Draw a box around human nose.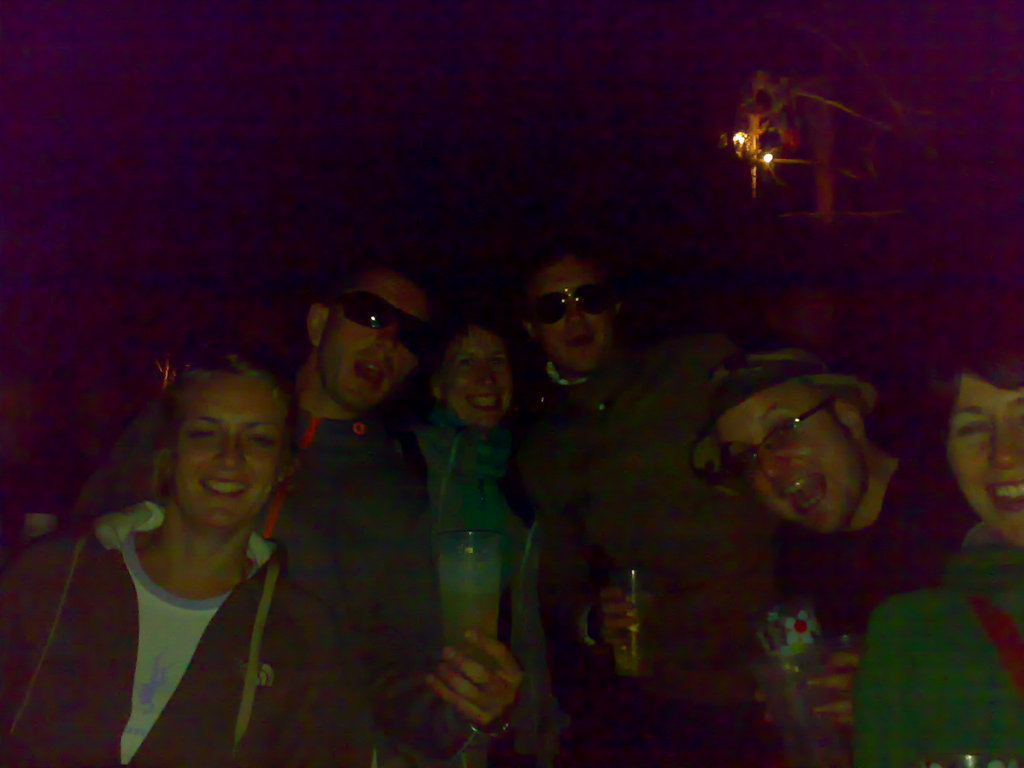
563, 302, 587, 331.
